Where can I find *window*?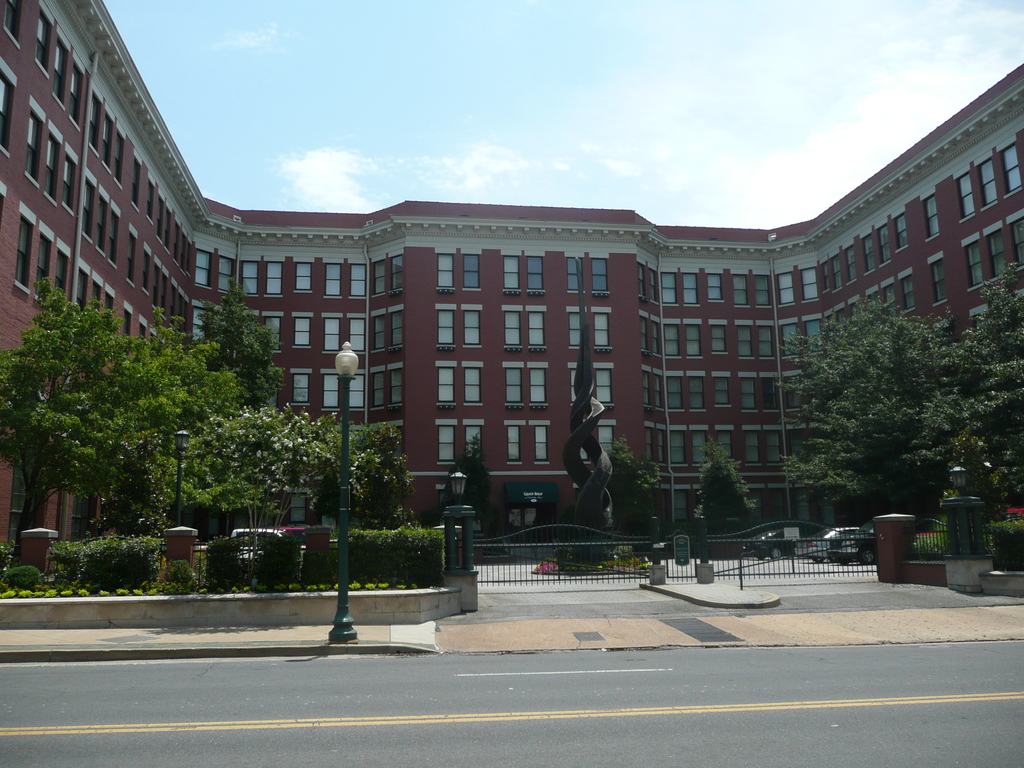
You can find it at bbox=(90, 88, 103, 154).
